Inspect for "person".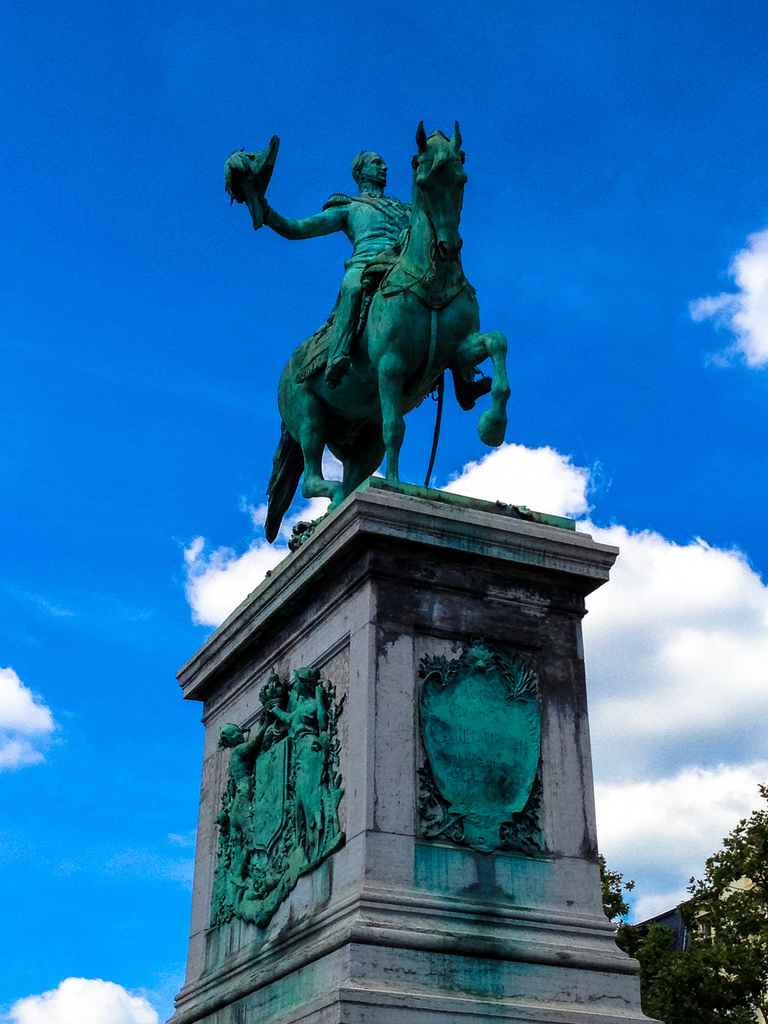
Inspection: 209, 109, 518, 508.
